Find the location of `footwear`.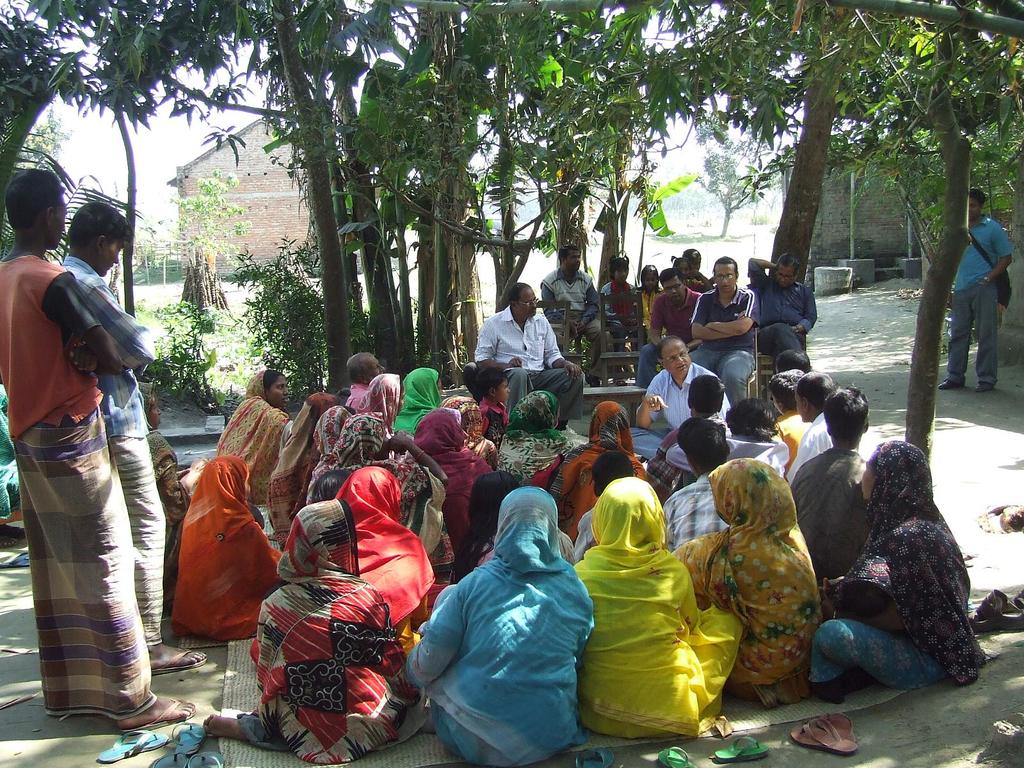
Location: pyautogui.locateOnScreen(976, 381, 997, 390).
